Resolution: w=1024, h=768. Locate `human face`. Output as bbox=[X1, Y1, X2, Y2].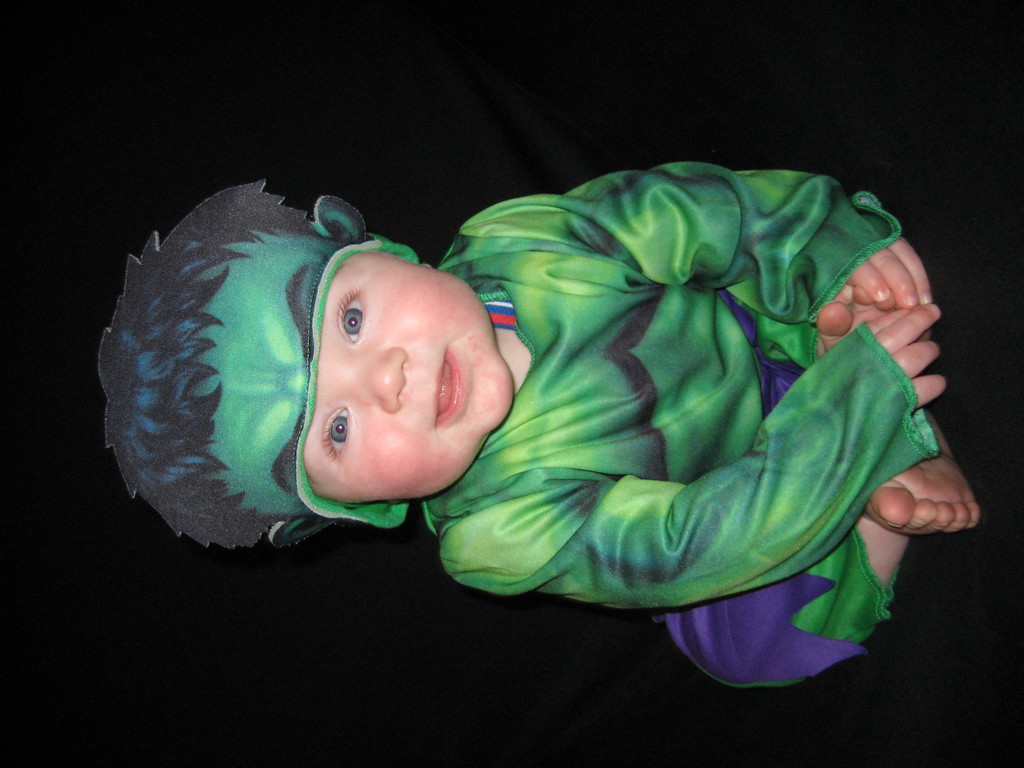
bbox=[294, 248, 513, 502].
